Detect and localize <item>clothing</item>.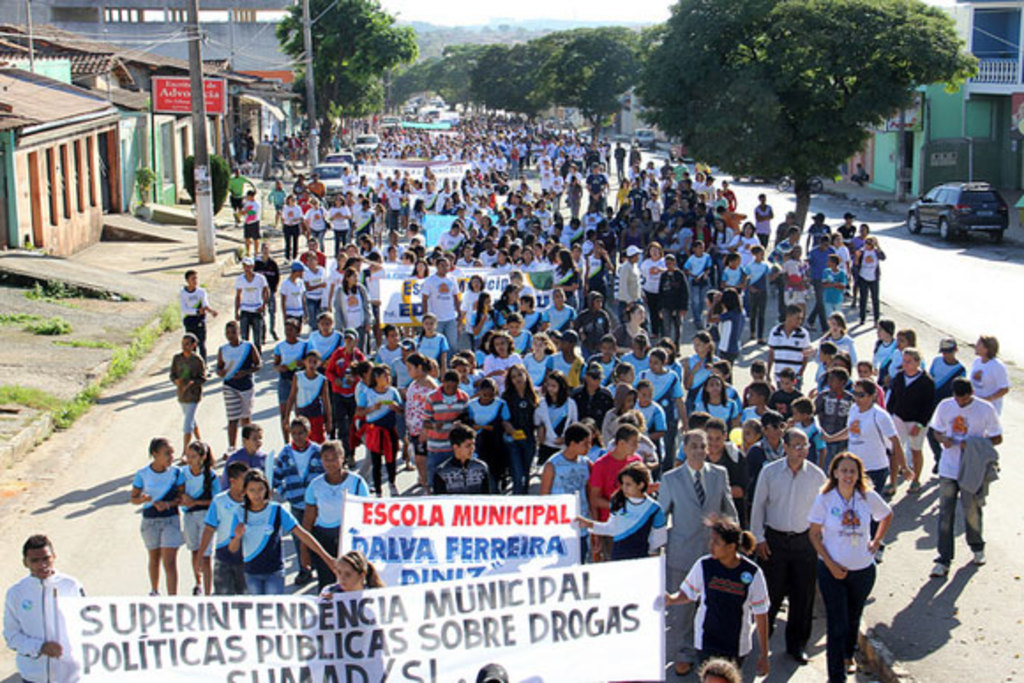
Localized at [666,274,690,334].
